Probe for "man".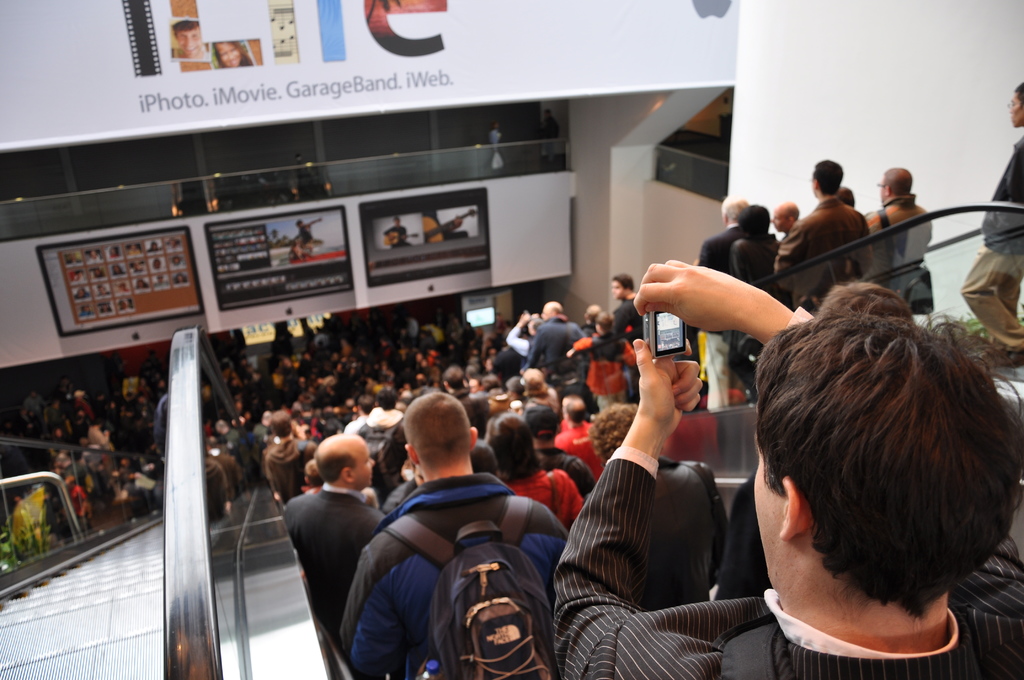
Probe result: [left=552, top=257, right=1023, bottom=679].
